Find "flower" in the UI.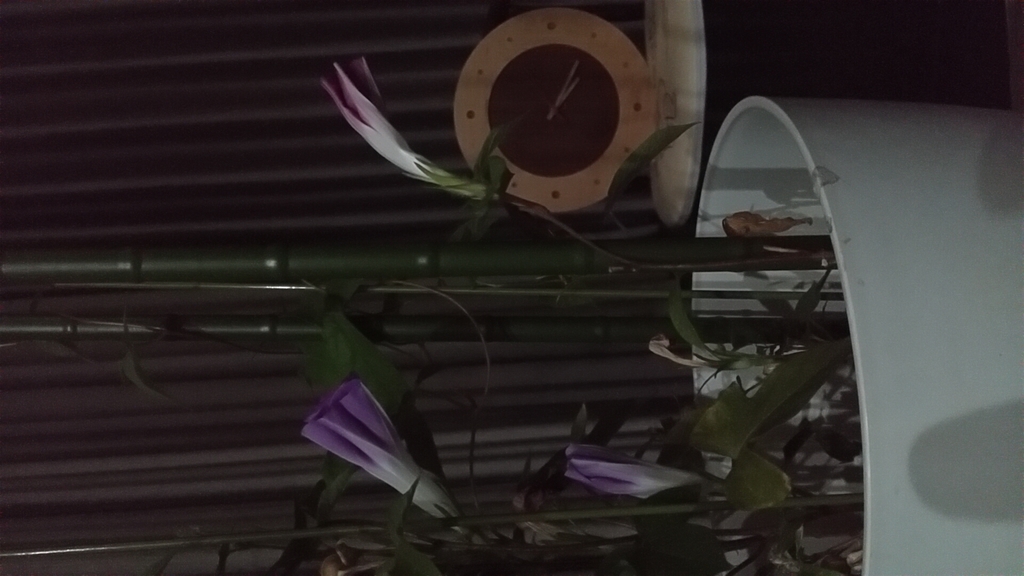
UI element at box(560, 437, 737, 497).
